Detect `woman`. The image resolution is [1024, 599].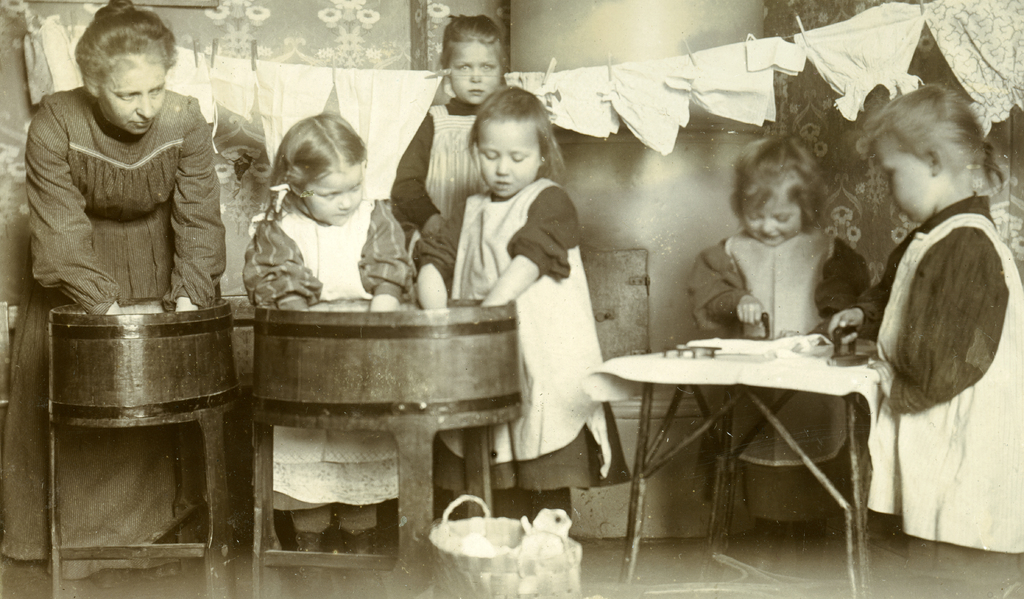
BBox(0, 0, 223, 577).
